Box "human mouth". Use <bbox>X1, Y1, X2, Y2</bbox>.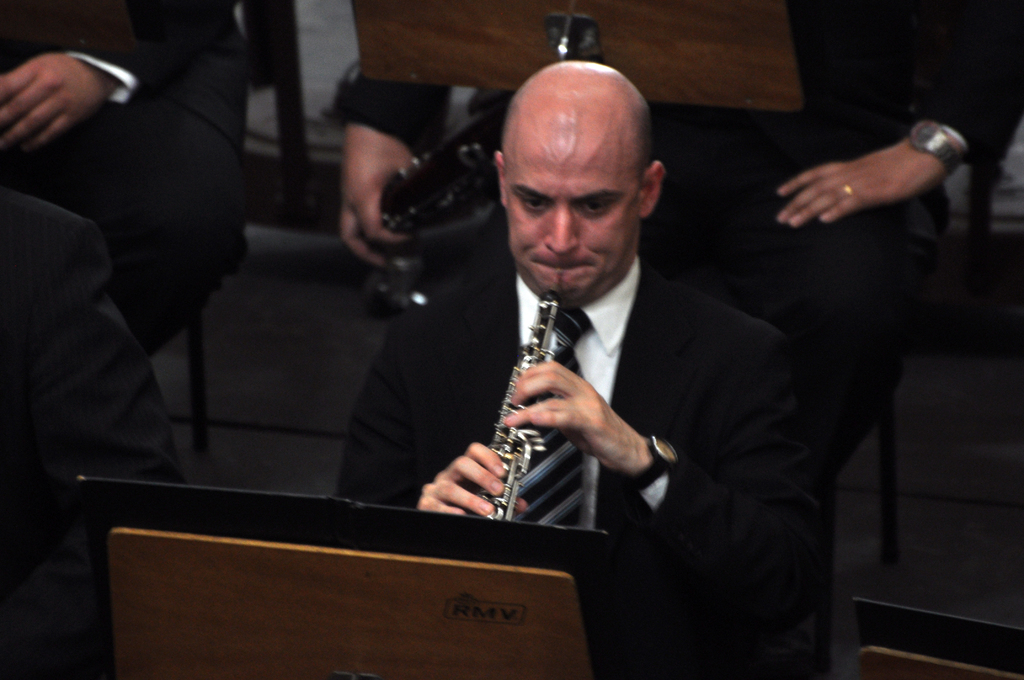
<bbox>532, 259, 591, 272</bbox>.
